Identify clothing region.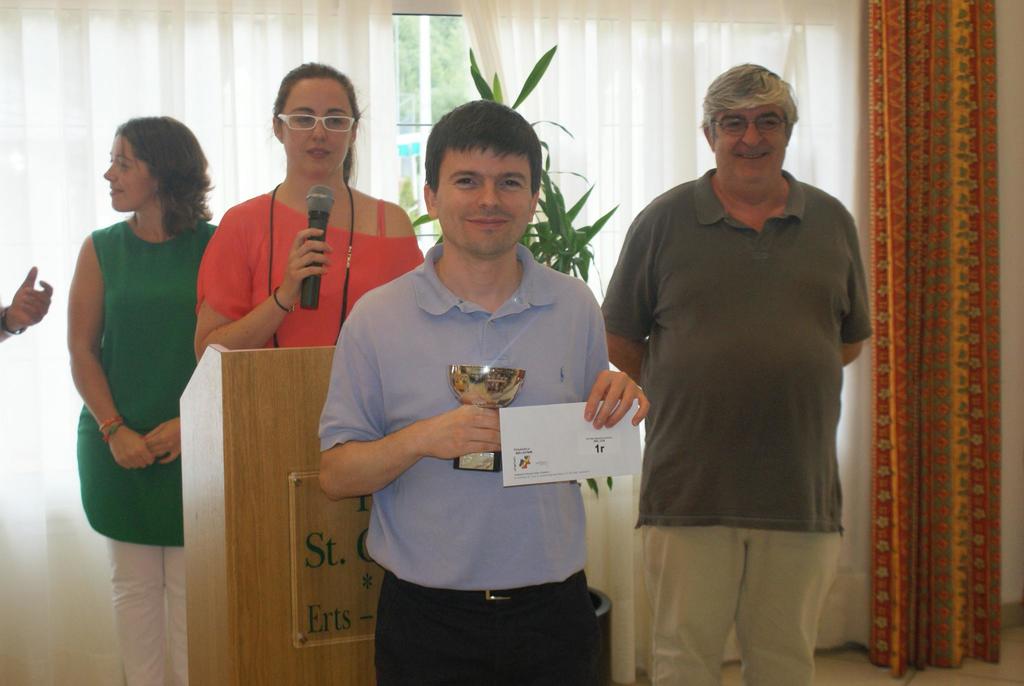
Region: <box>316,239,610,685</box>.
